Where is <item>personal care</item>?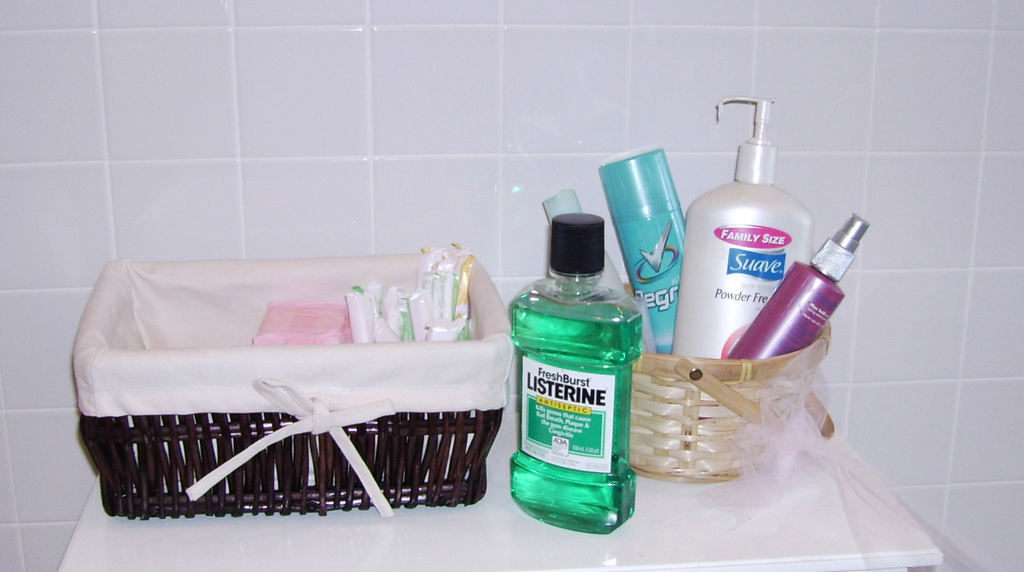
crop(734, 207, 872, 365).
